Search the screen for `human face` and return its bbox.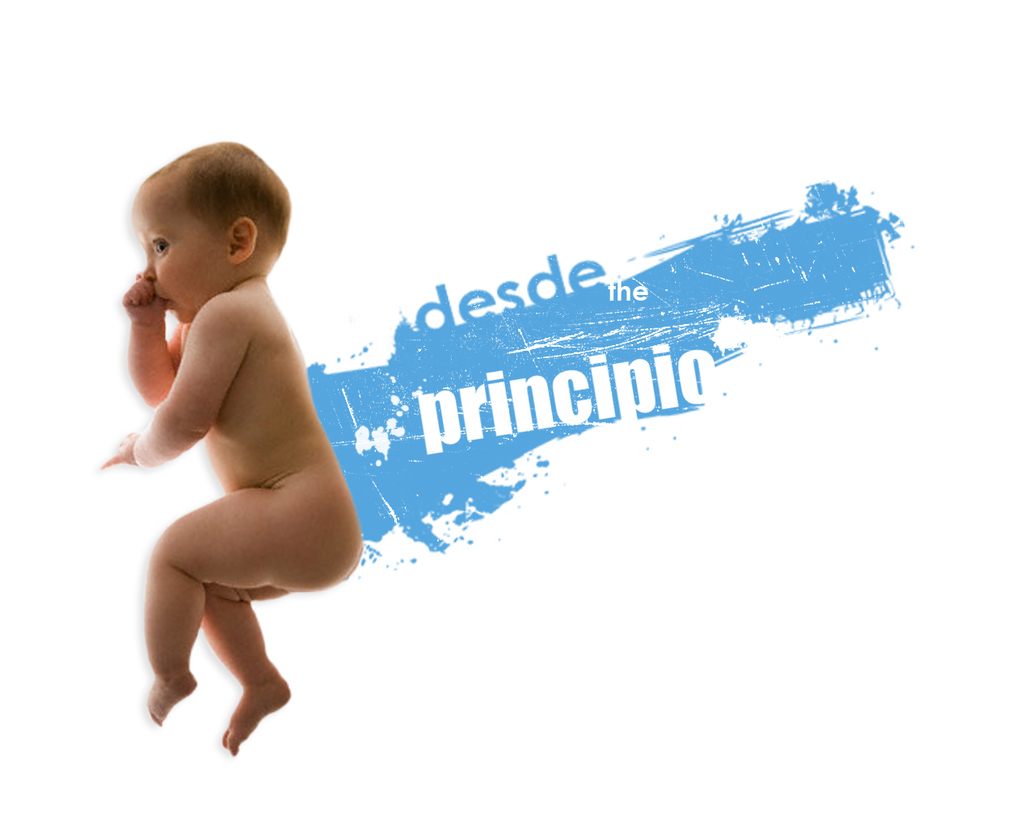
Found: region(126, 188, 230, 326).
